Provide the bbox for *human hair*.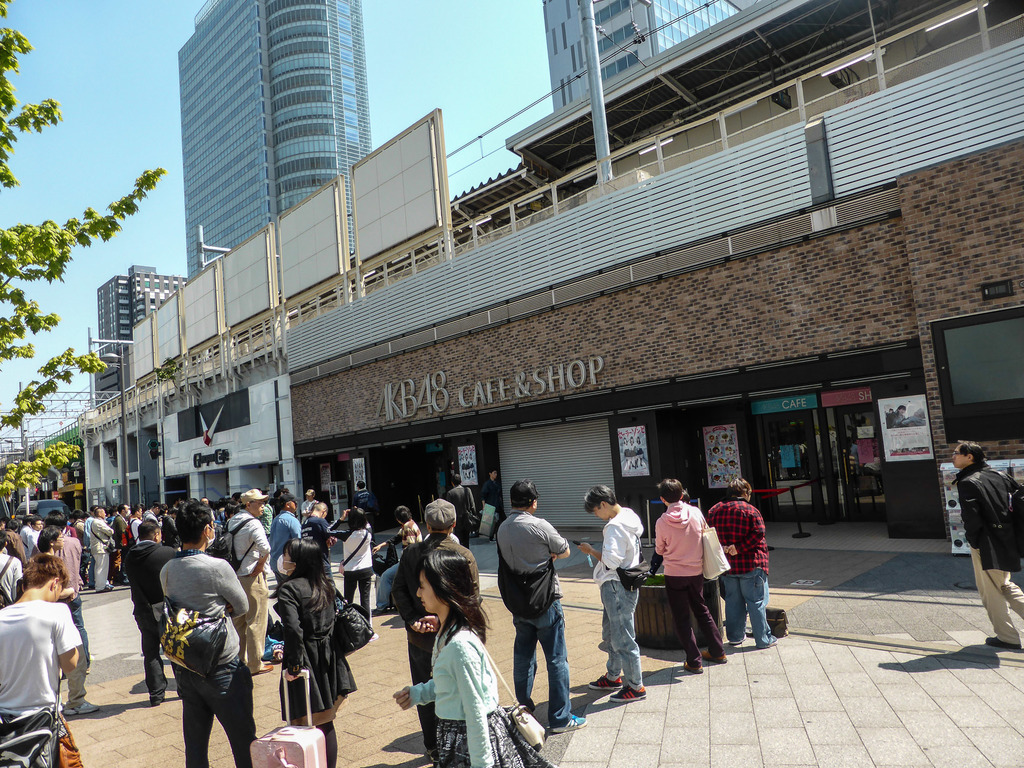
(left=36, top=526, right=59, bottom=547).
